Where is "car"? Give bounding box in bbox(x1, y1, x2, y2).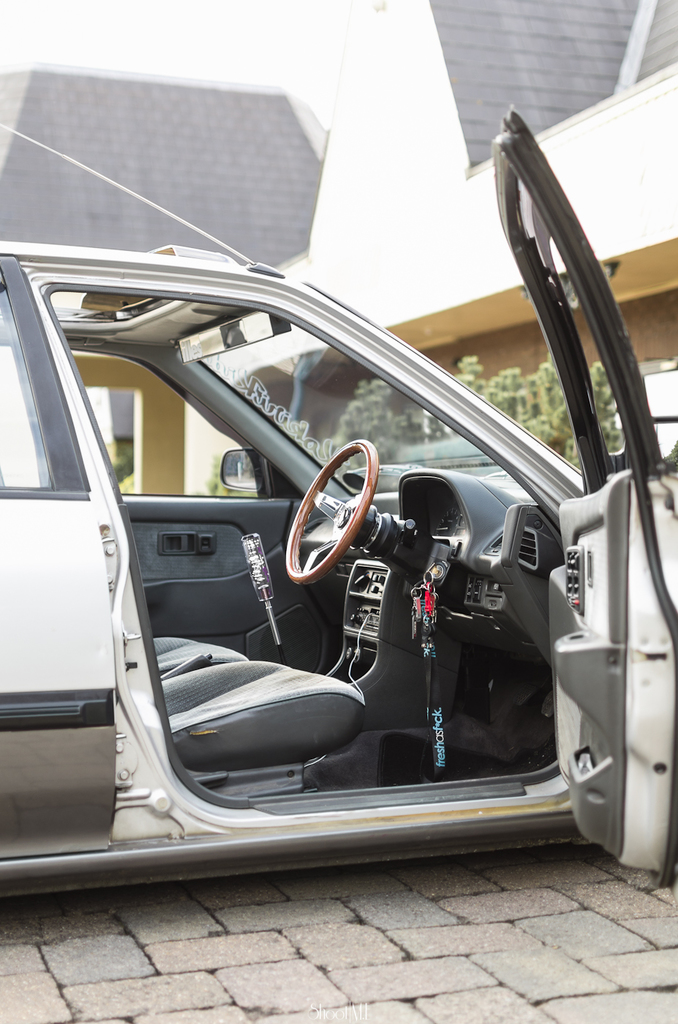
bbox(0, 103, 677, 900).
